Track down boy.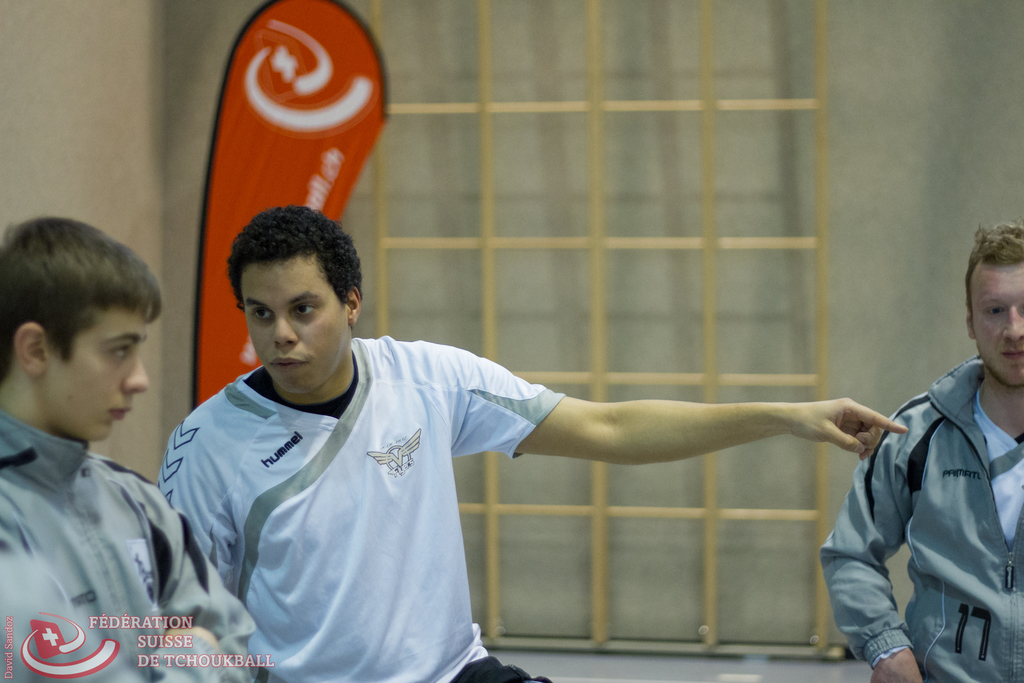
Tracked to left=0, top=201, right=312, bottom=682.
